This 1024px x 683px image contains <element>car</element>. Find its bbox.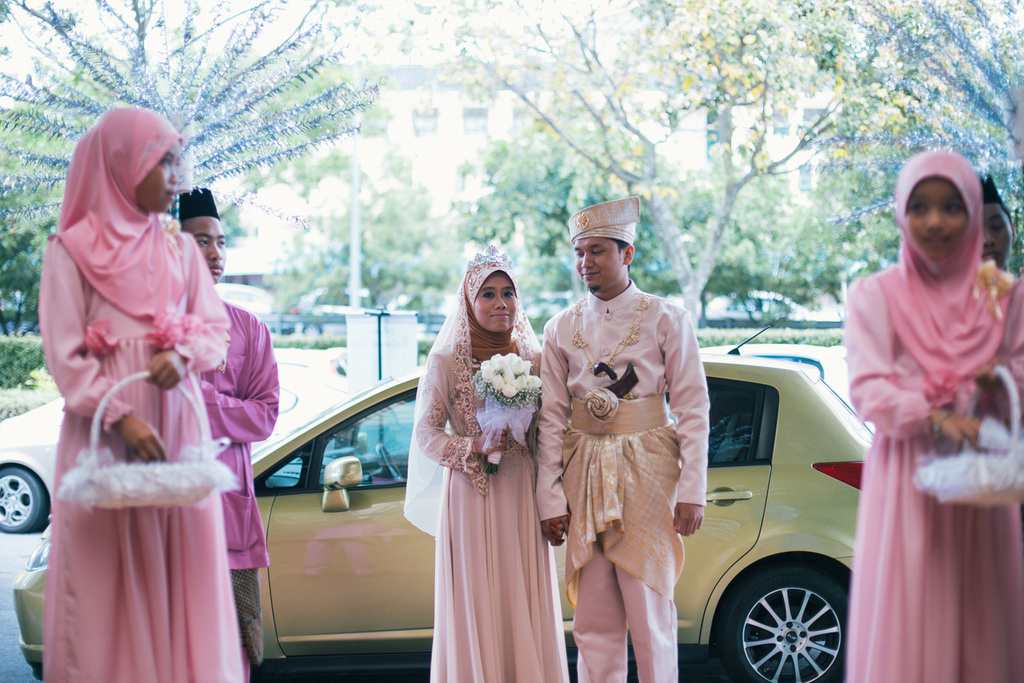
705,285,839,325.
